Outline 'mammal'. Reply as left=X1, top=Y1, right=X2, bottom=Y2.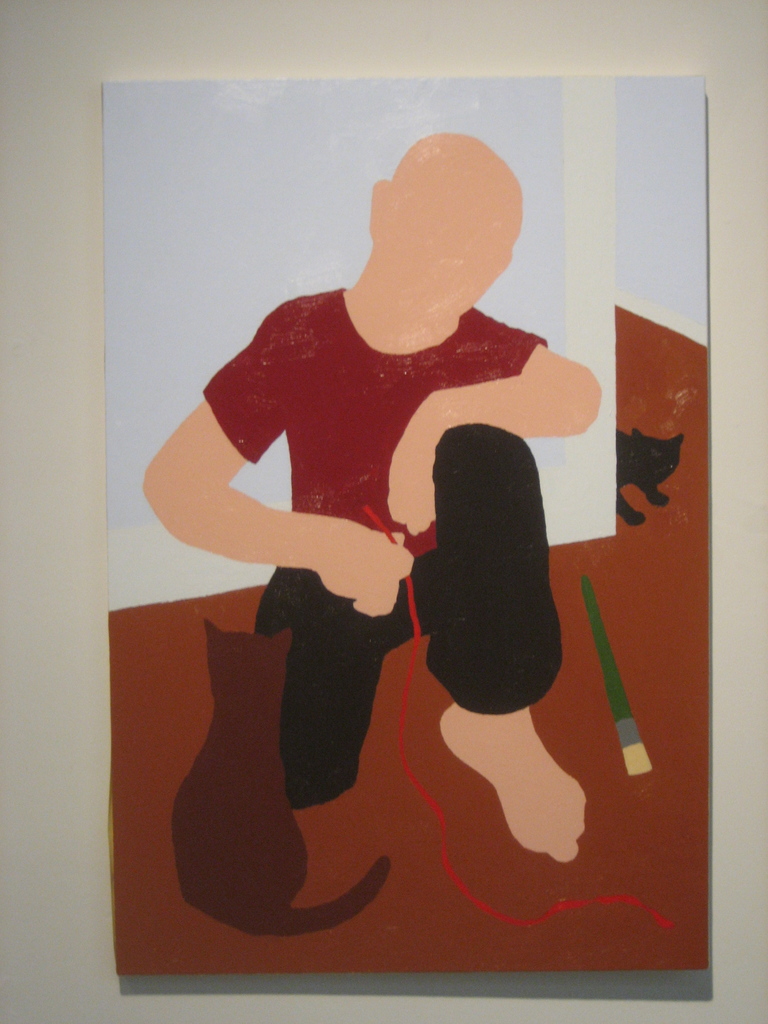
left=154, top=184, right=607, bottom=849.
